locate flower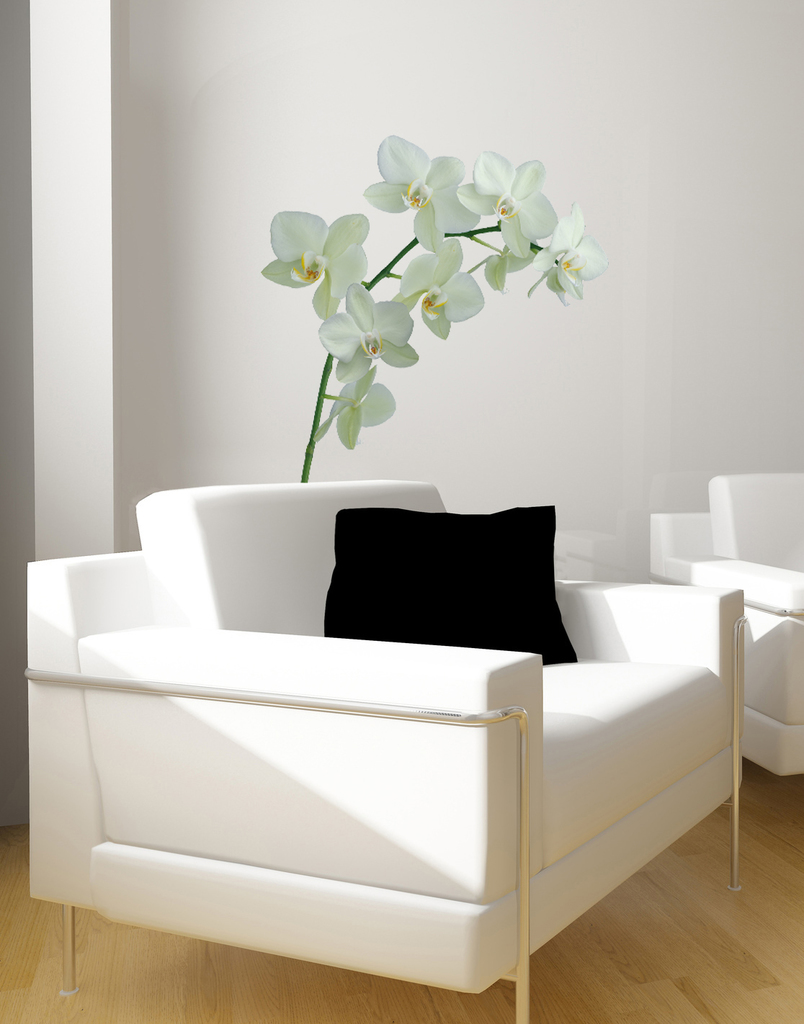
detection(390, 235, 482, 336)
